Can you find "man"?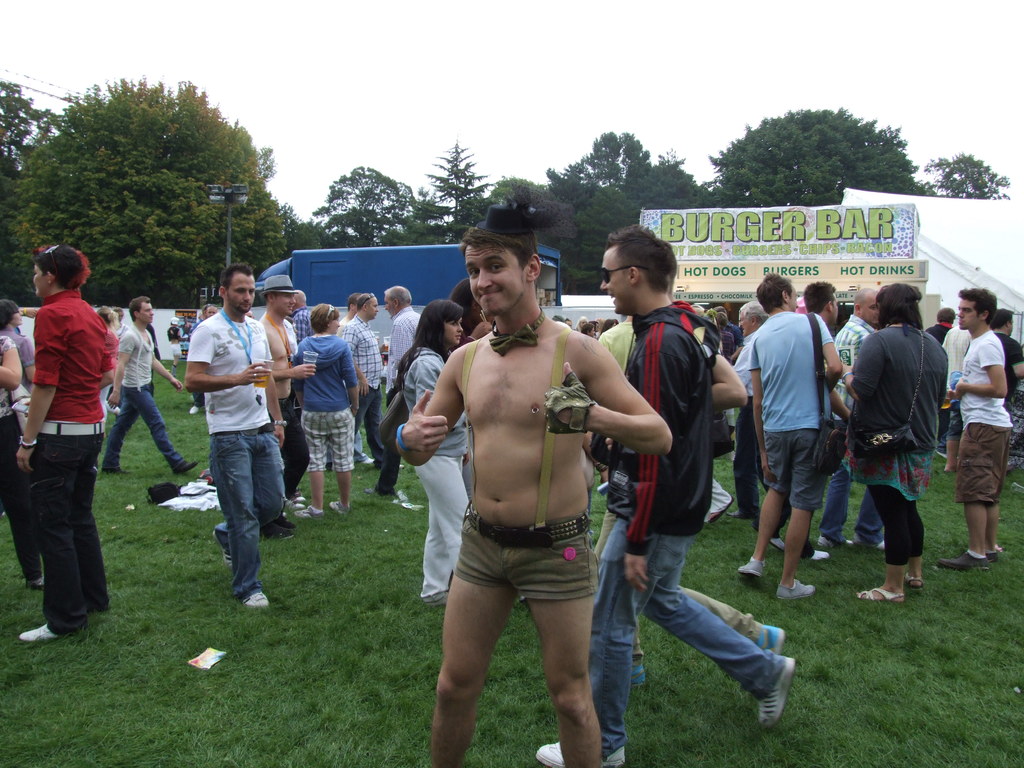
Yes, bounding box: (346, 292, 388, 467).
